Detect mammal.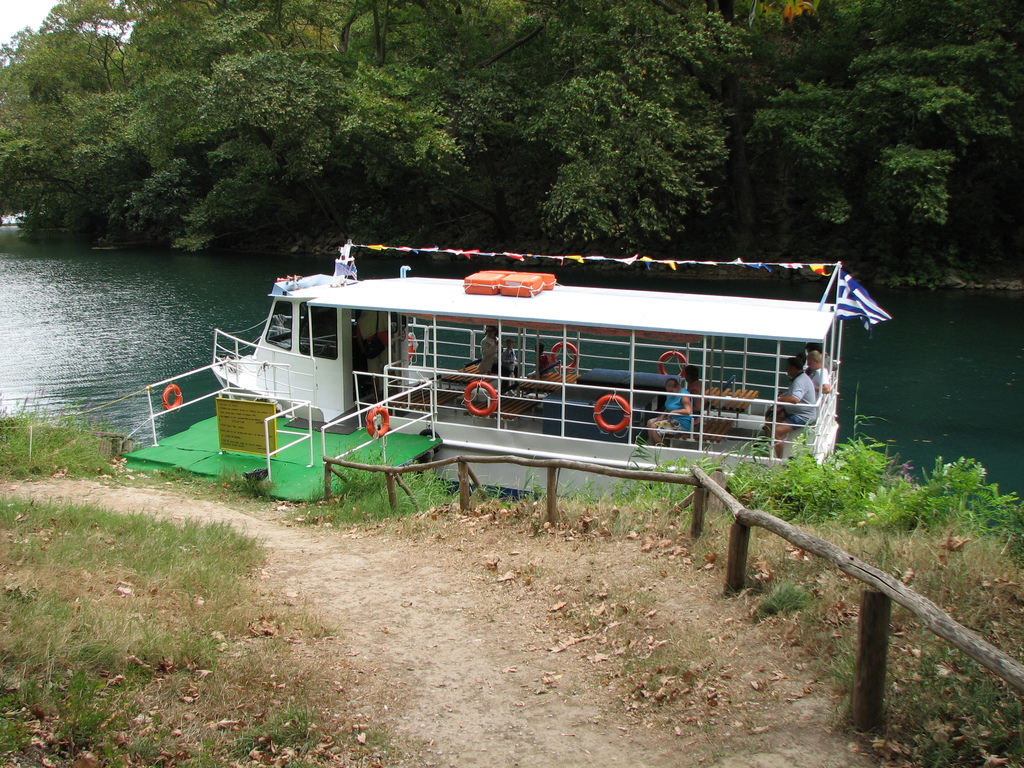
Detected at rect(480, 323, 504, 368).
